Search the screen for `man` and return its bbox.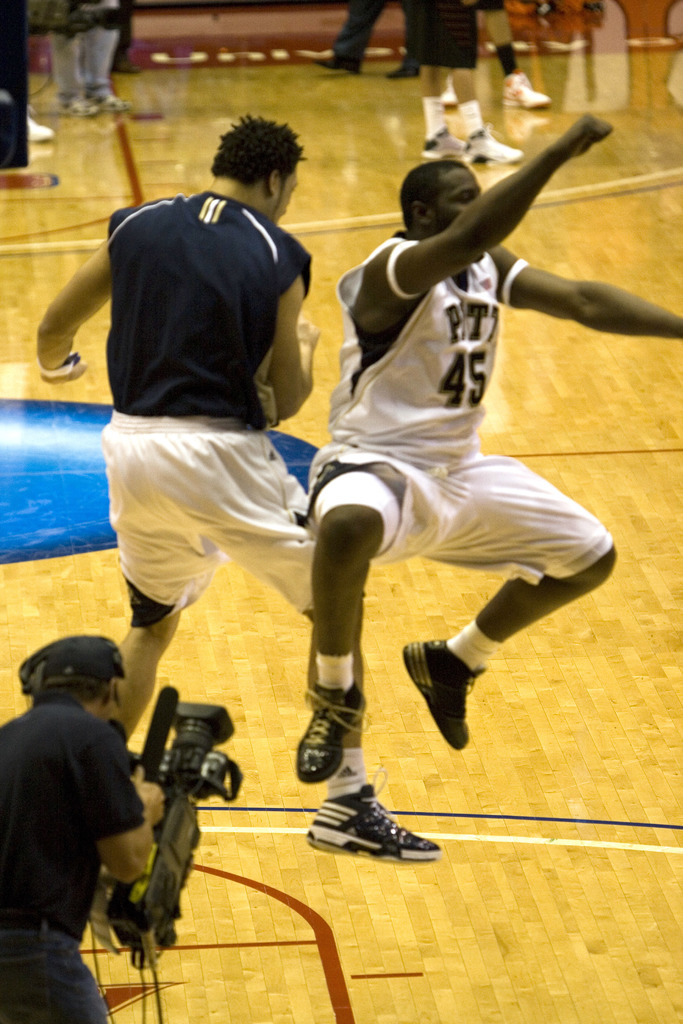
Found: x1=0, y1=622, x2=187, y2=1008.
